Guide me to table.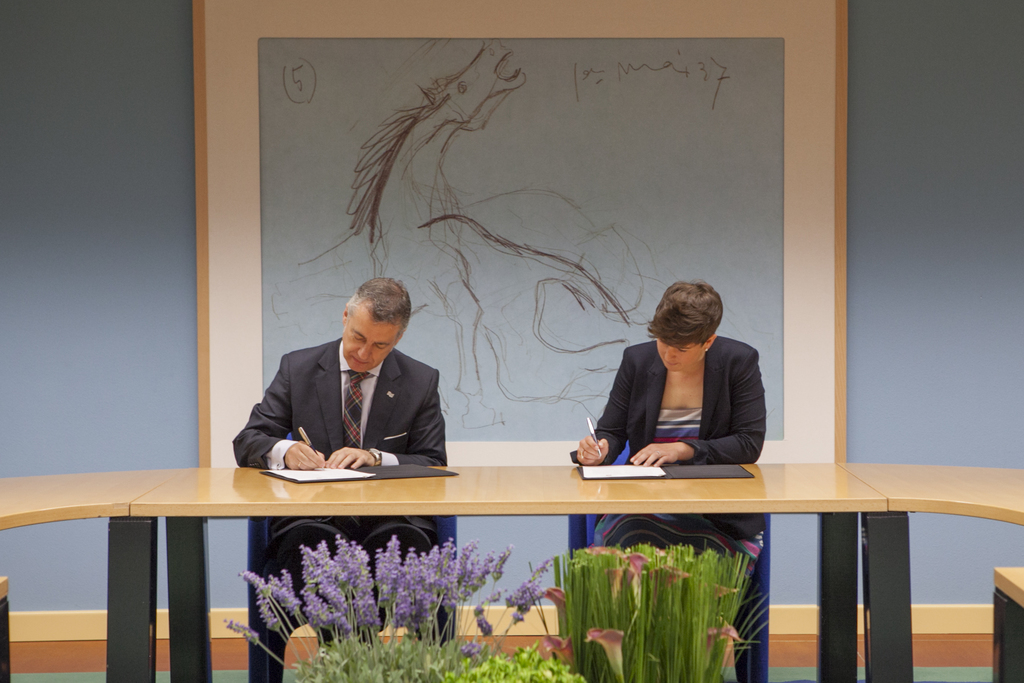
Guidance: bbox=[0, 468, 170, 682].
